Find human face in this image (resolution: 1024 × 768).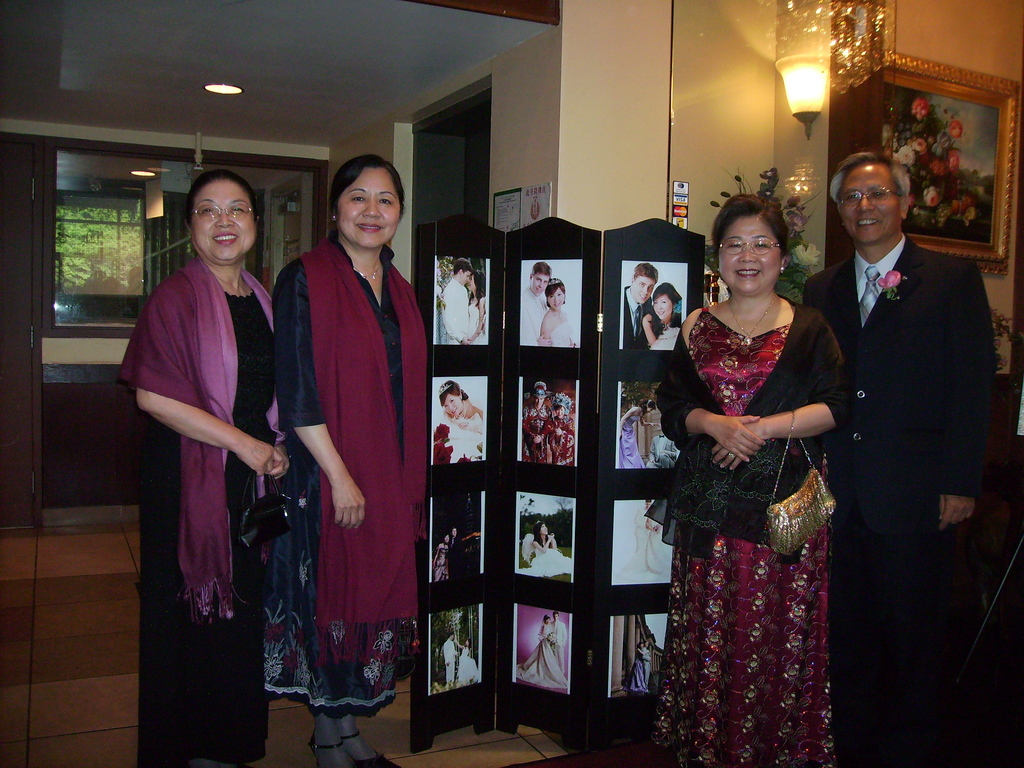
444 395 461 417.
